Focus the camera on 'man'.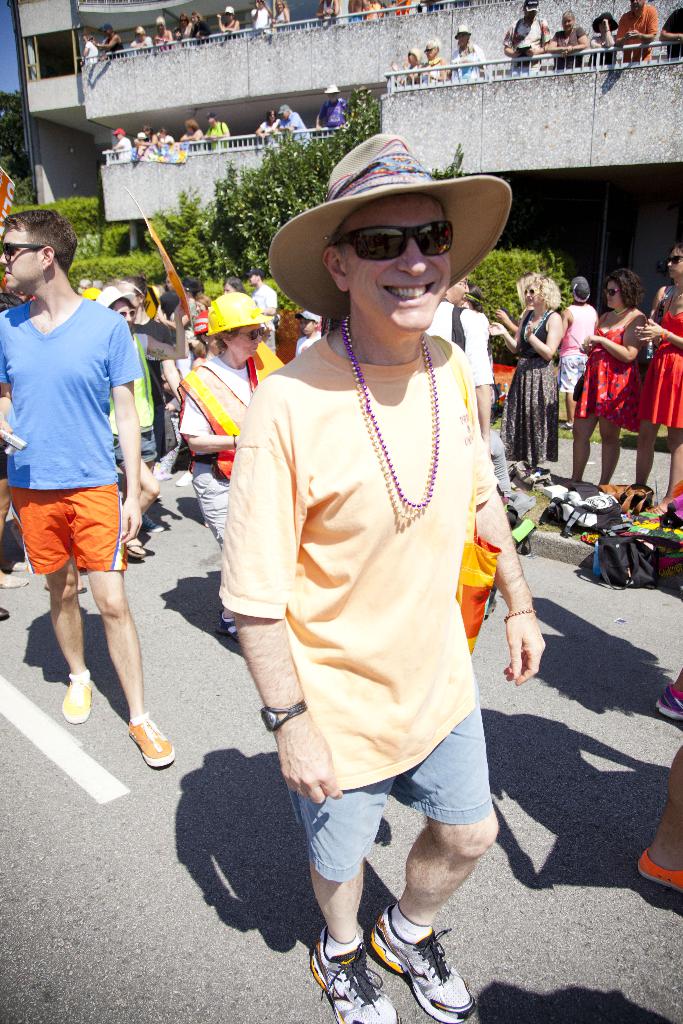
Focus region: [x1=0, y1=225, x2=159, y2=714].
